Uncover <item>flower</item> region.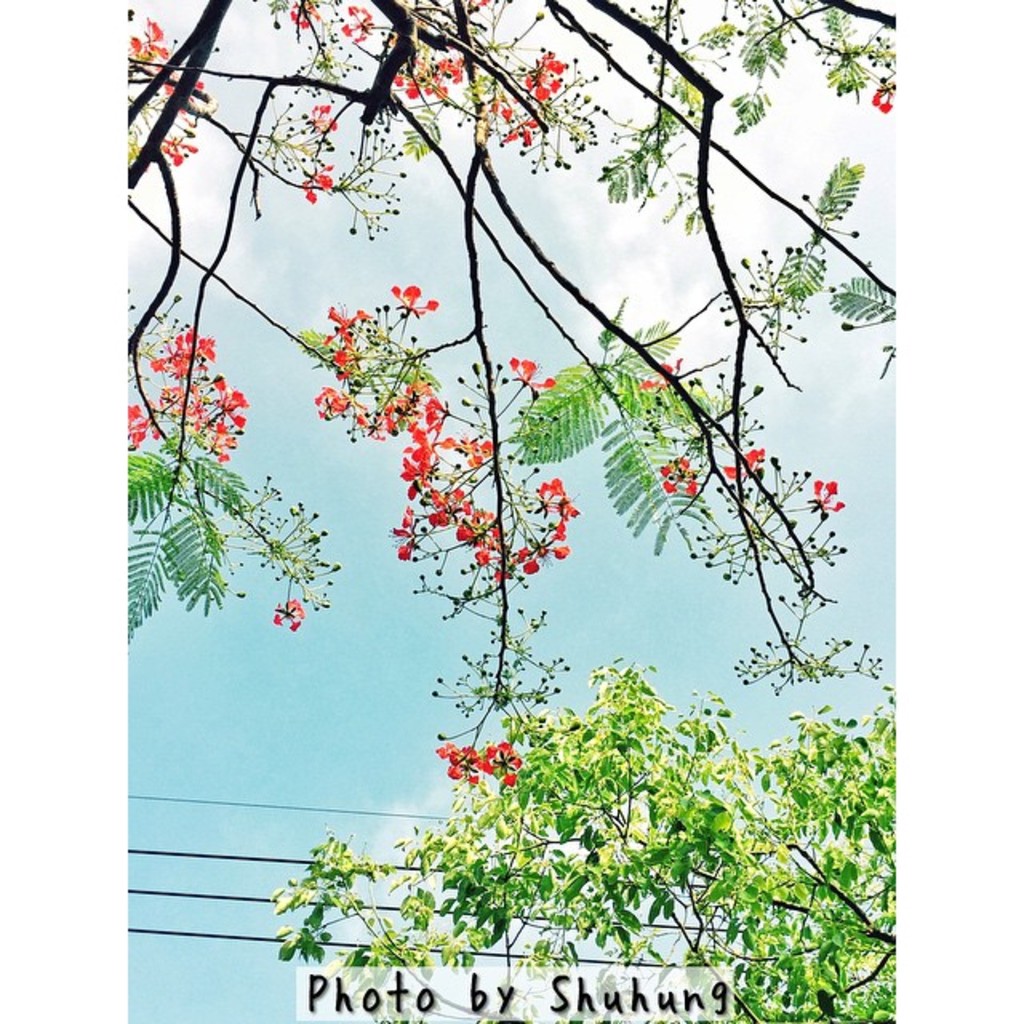
Uncovered: 126/14/168/59.
